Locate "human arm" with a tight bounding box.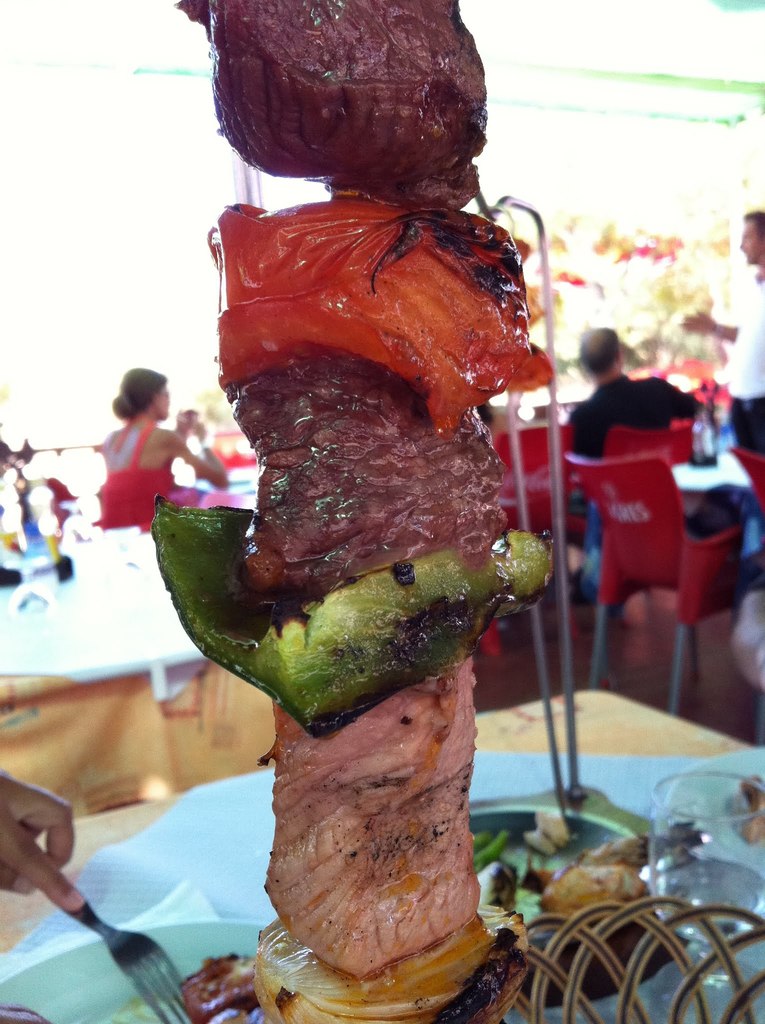
box(172, 426, 230, 490).
